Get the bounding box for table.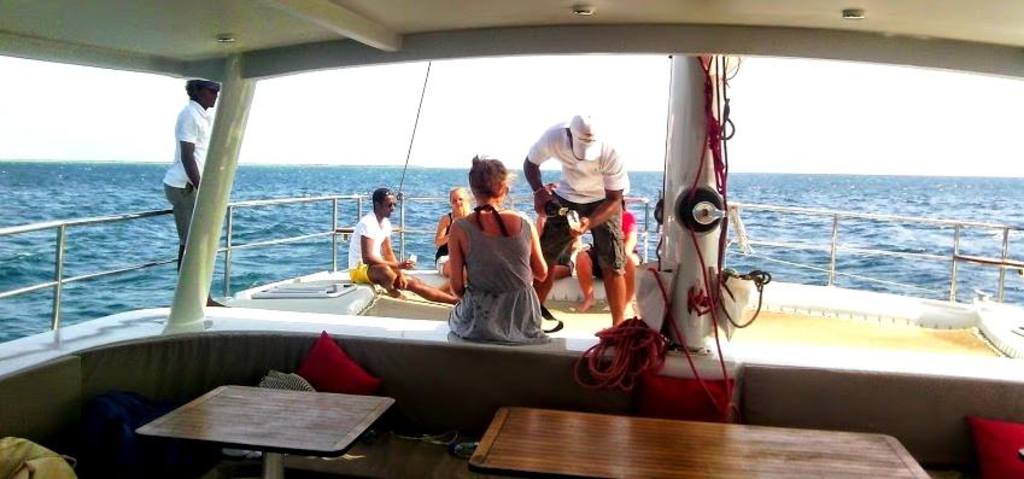
crop(133, 382, 394, 478).
